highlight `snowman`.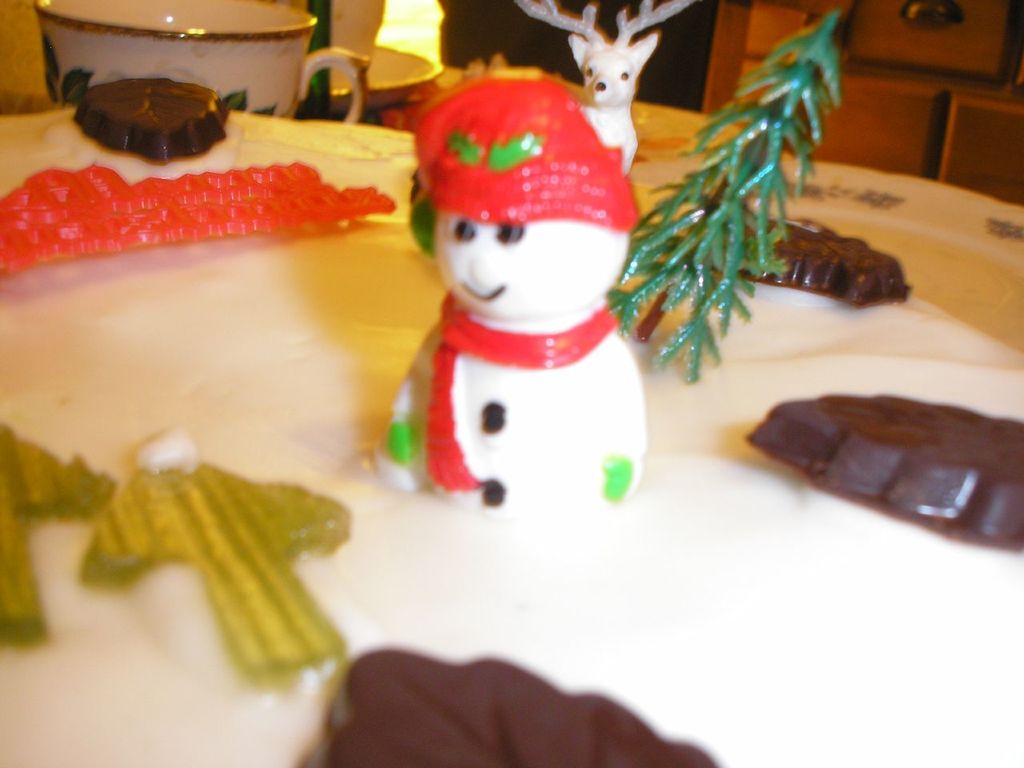
Highlighted region: [x1=373, y1=79, x2=645, y2=521].
